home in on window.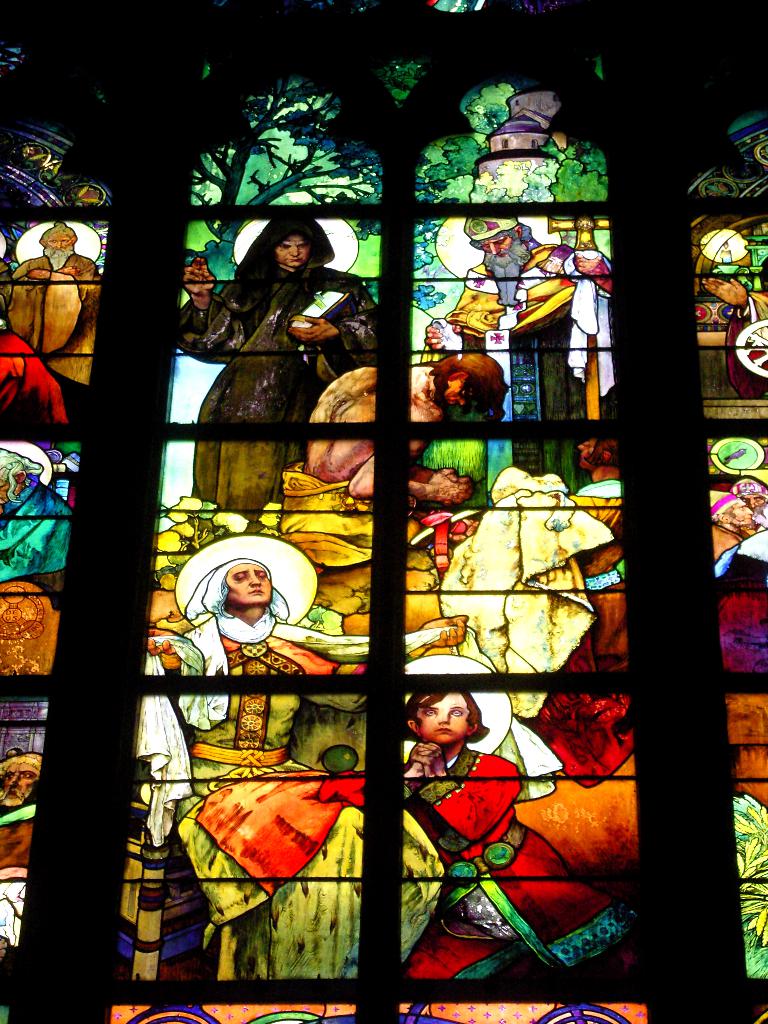
Homed in at pyautogui.locateOnScreen(707, 440, 767, 676).
